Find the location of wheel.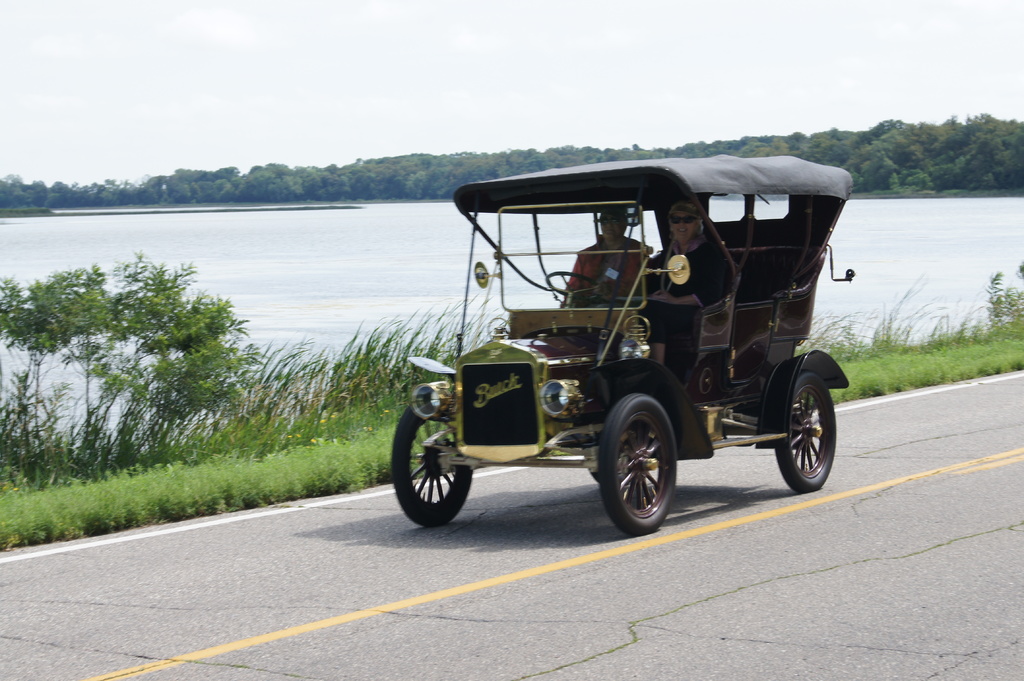
Location: (548,268,604,301).
